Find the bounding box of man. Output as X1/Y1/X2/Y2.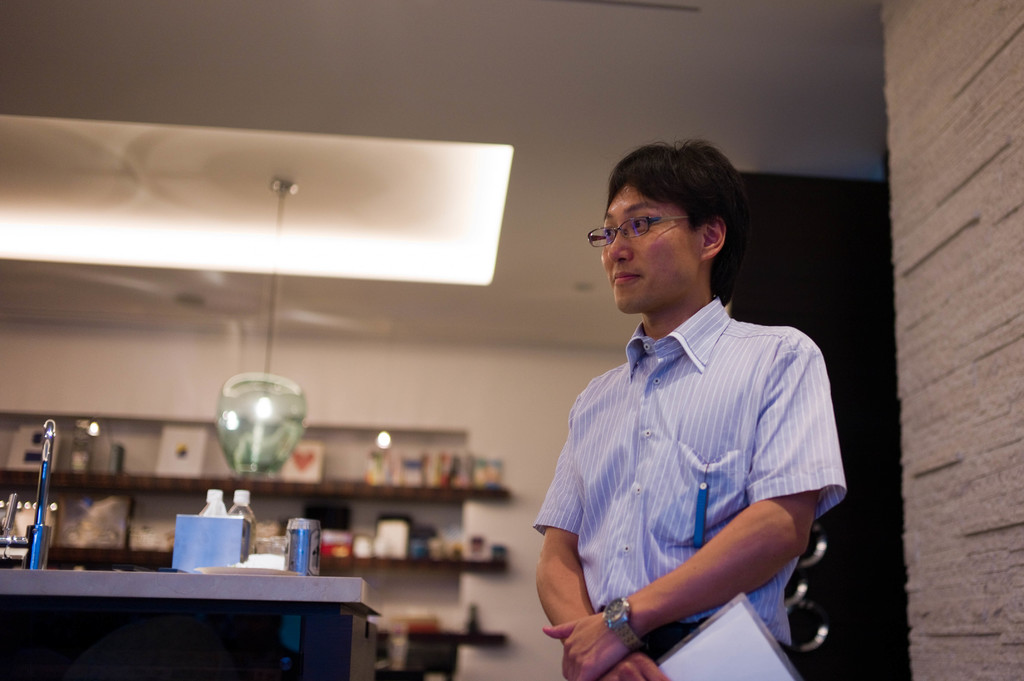
520/140/847/674.
